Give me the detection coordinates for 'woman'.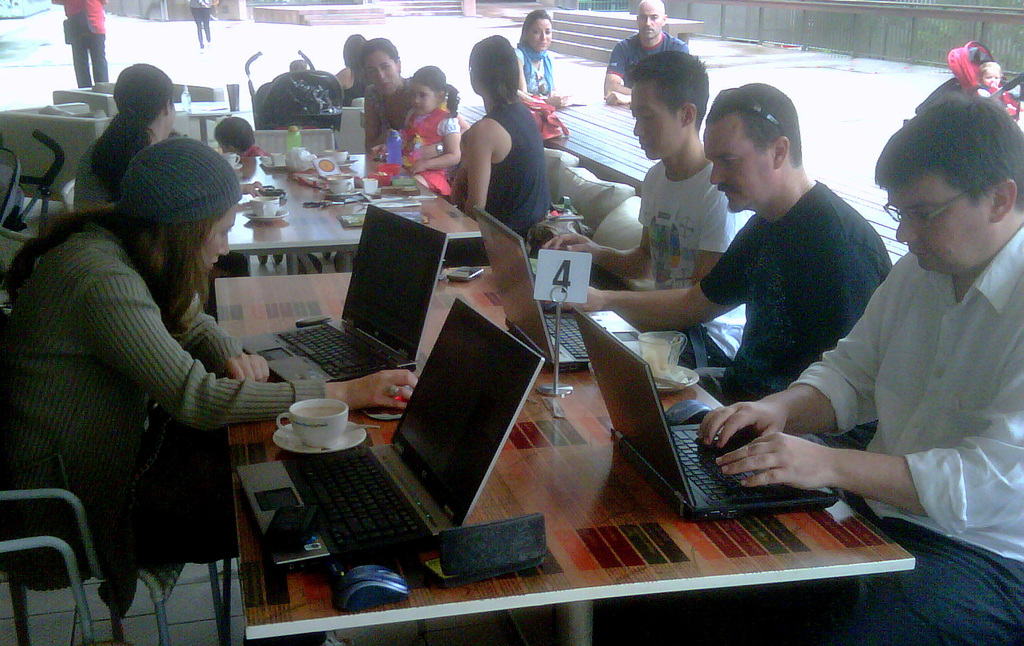
Rect(452, 24, 569, 234).
